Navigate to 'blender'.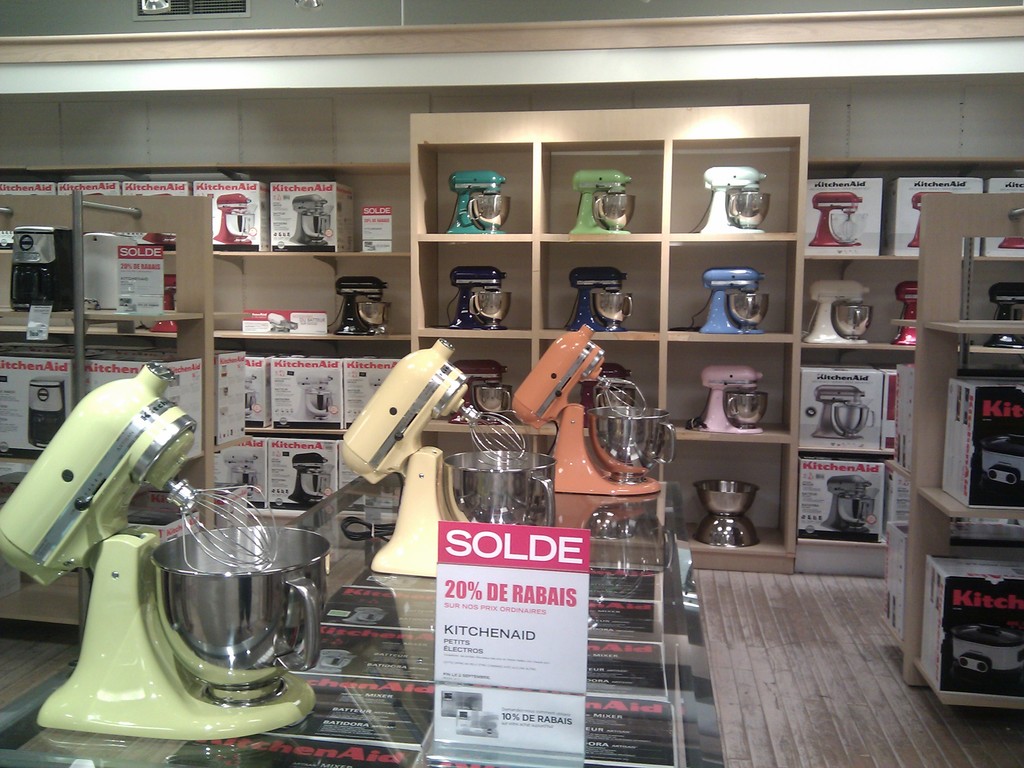
Navigation target: x1=0 y1=362 x2=336 y2=748.
